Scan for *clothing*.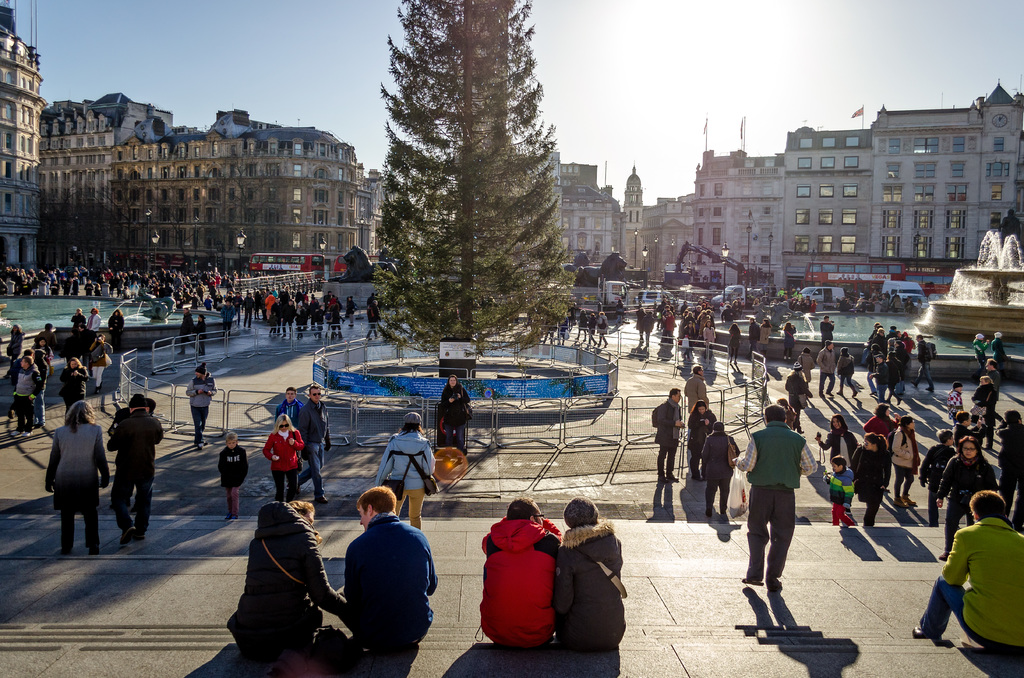
Scan result: locate(849, 437, 893, 519).
